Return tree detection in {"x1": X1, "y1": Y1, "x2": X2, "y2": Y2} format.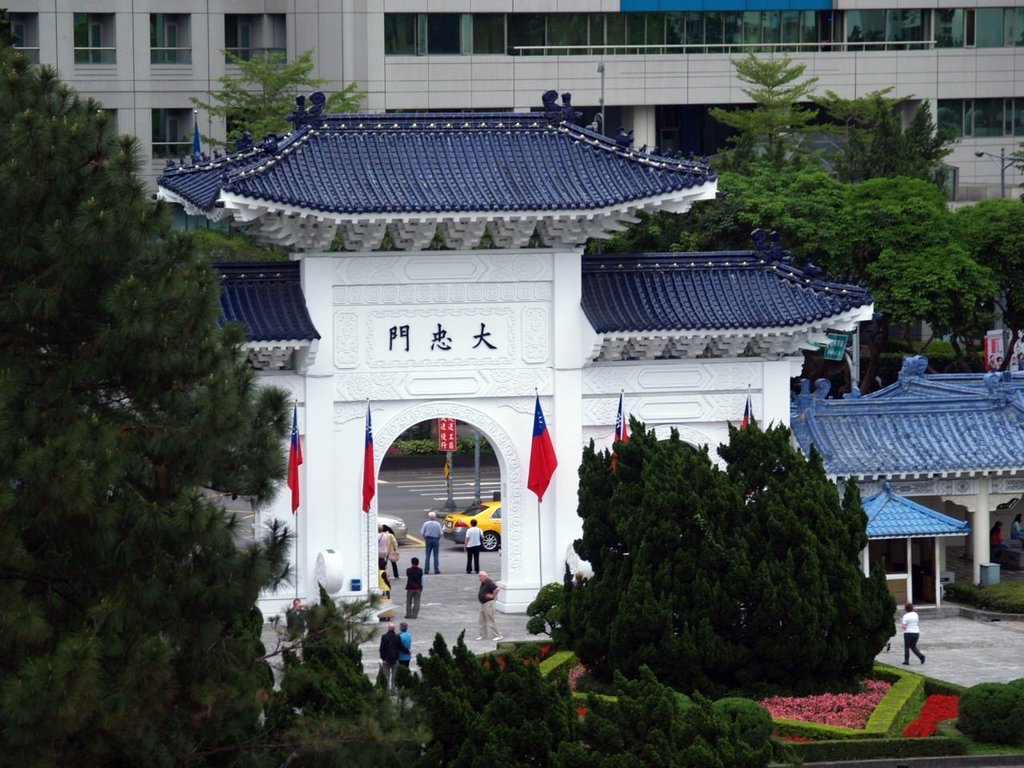
{"x1": 0, "y1": 14, "x2": 299, "y2": 767}.
